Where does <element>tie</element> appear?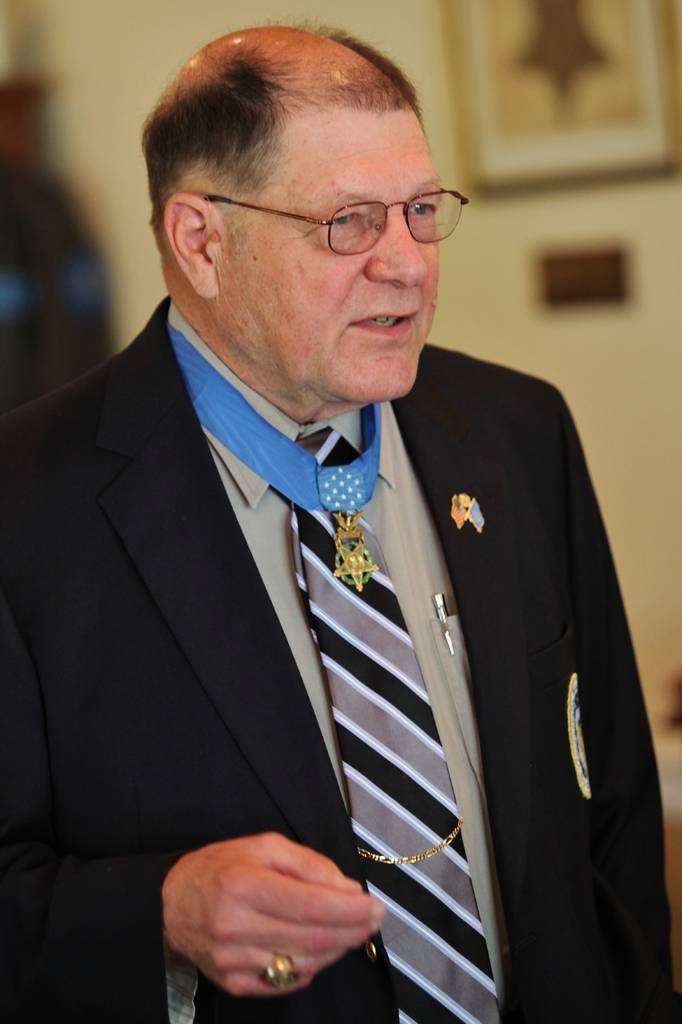
Appears at [288, 428, 500, 1023].
